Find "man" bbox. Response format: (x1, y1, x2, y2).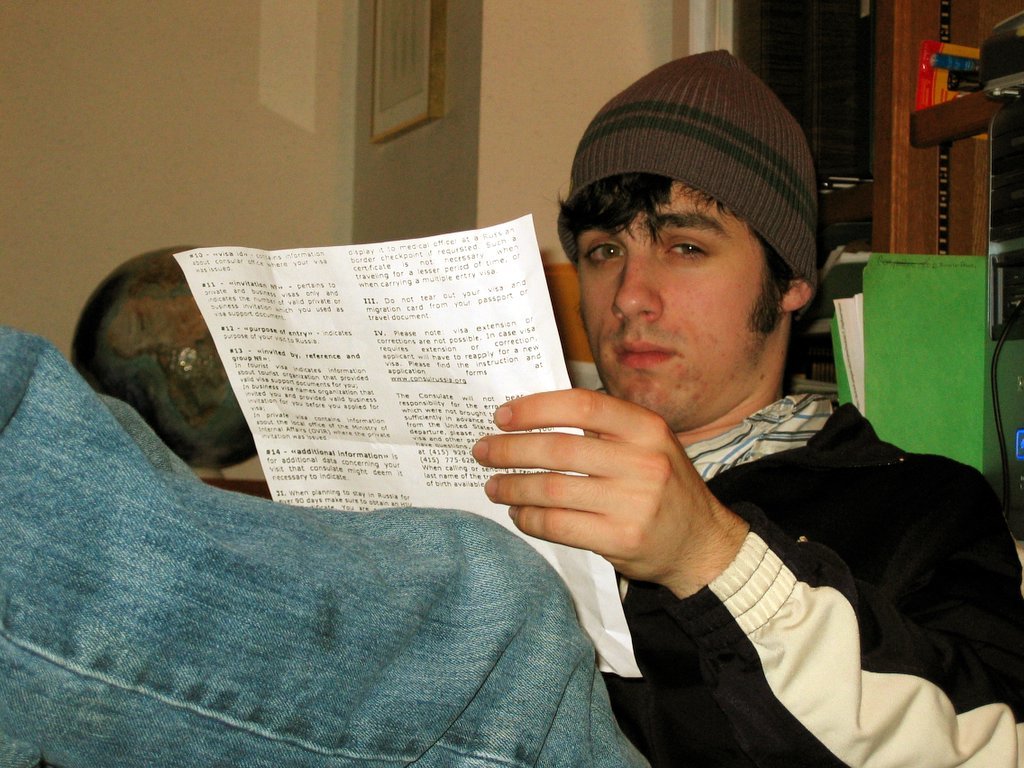
(0, 45, 1023, 766).
